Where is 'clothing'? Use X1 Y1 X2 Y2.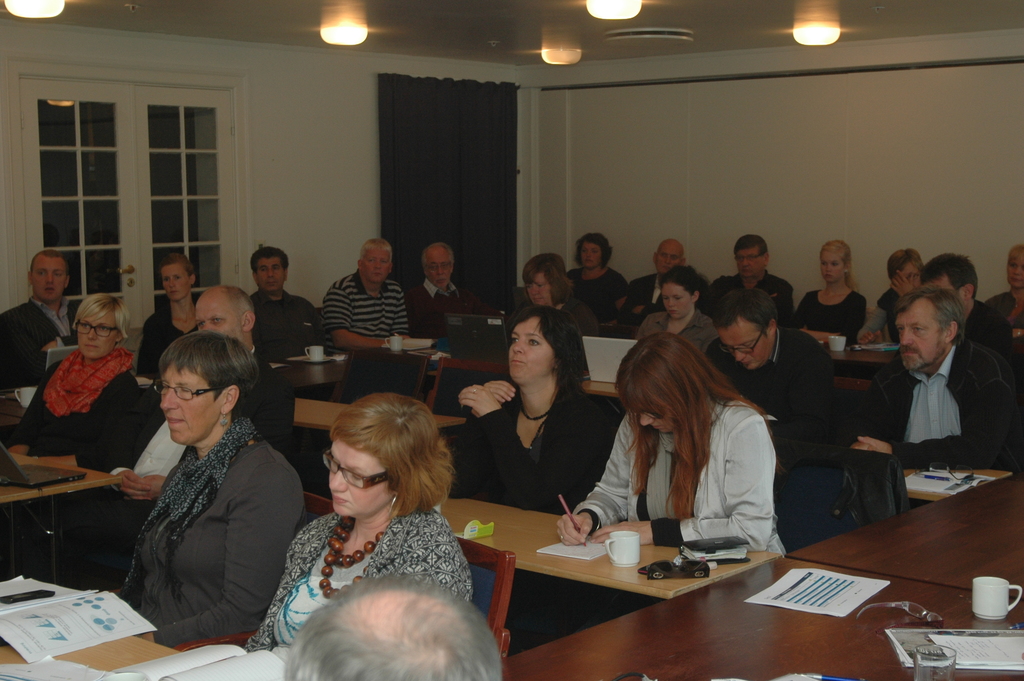
842 352 1018 473.
